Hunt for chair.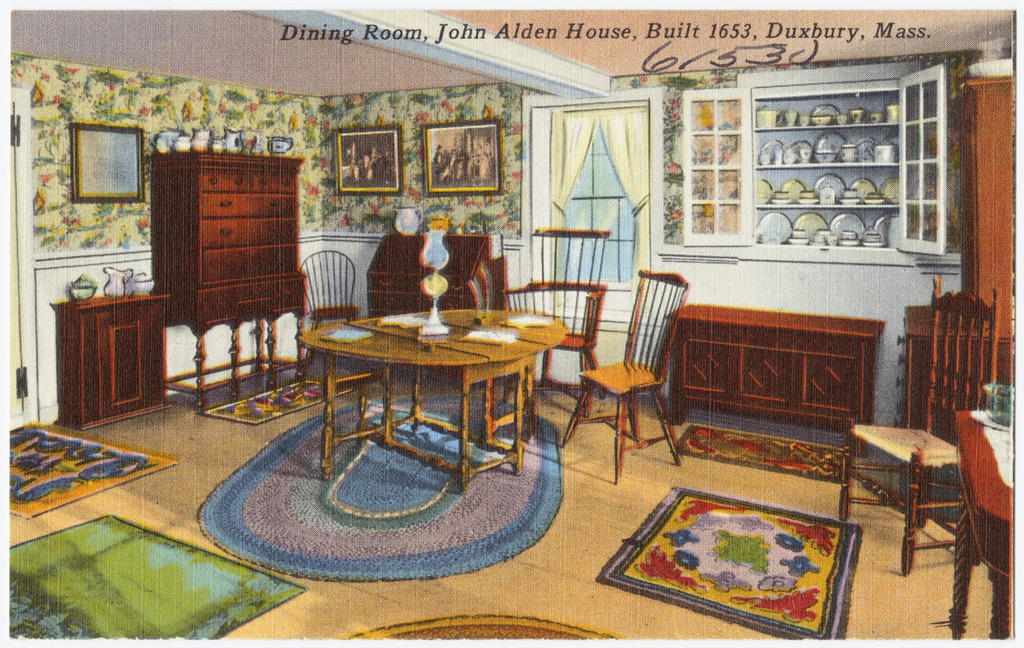
Hunted down at select_region(293, 246, 364, 388).
